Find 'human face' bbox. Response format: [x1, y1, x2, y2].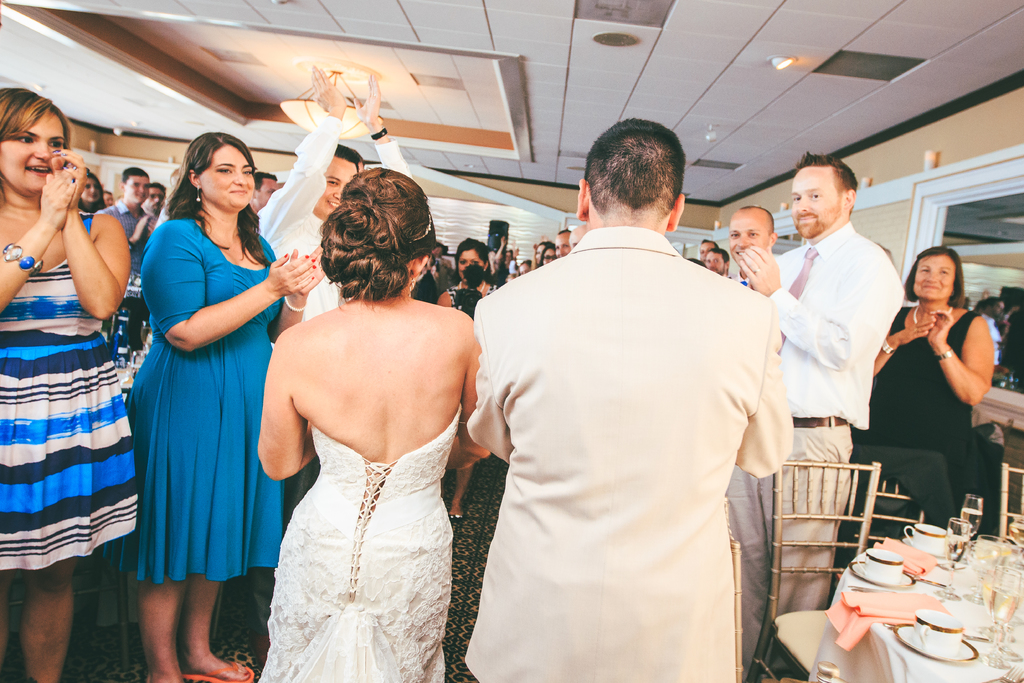
[792, 163, 845, 240].
